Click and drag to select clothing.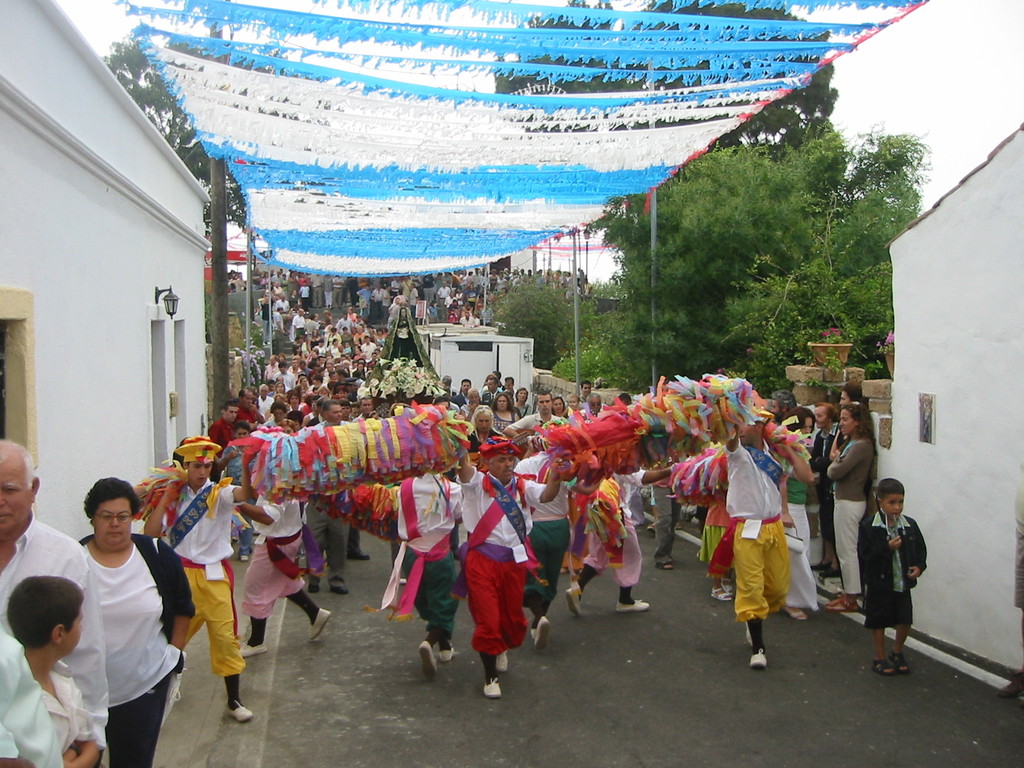
Selection: select_region(61, 535, 184, 767).
